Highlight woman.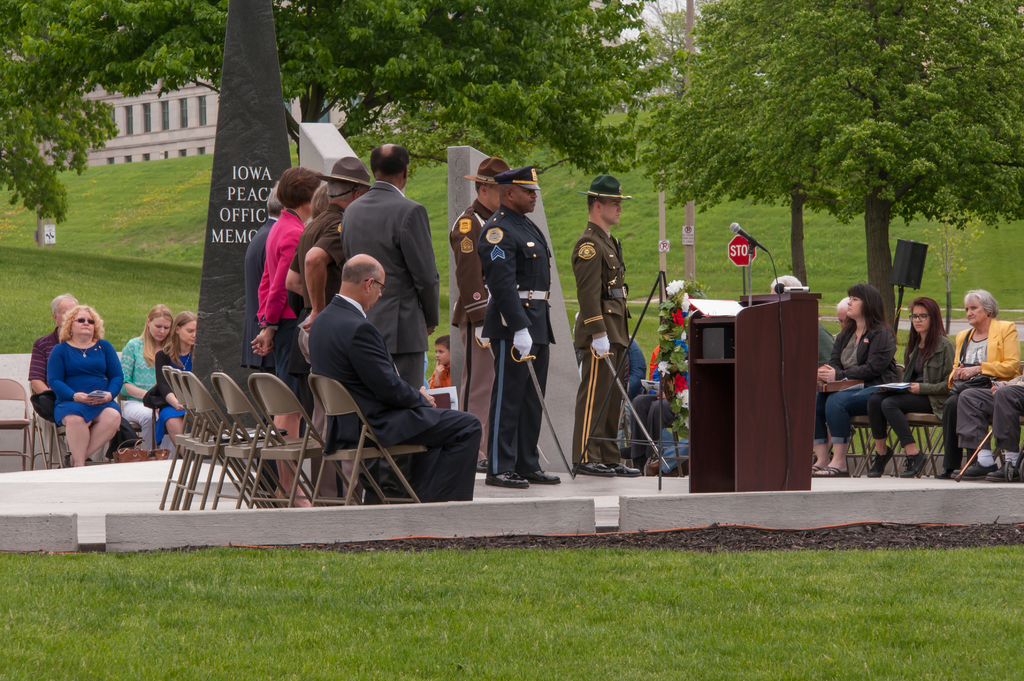
Highlighted region: [936, 288, 1020, 476].
